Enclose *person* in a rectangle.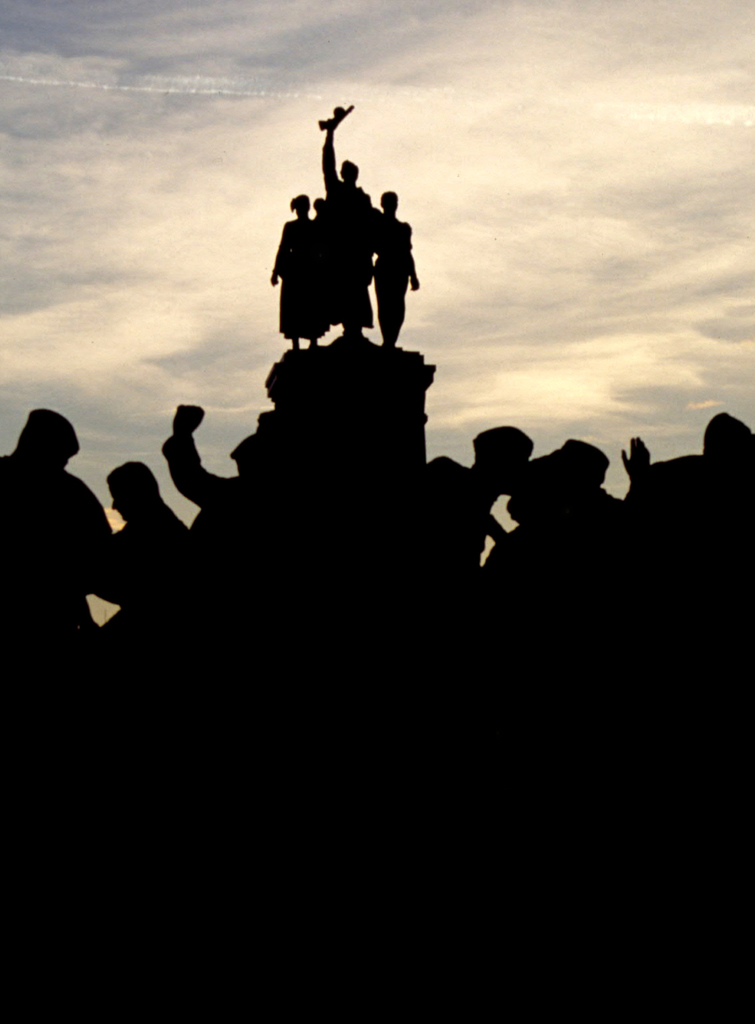
left=378, top=192, right=419, bottom=351.
